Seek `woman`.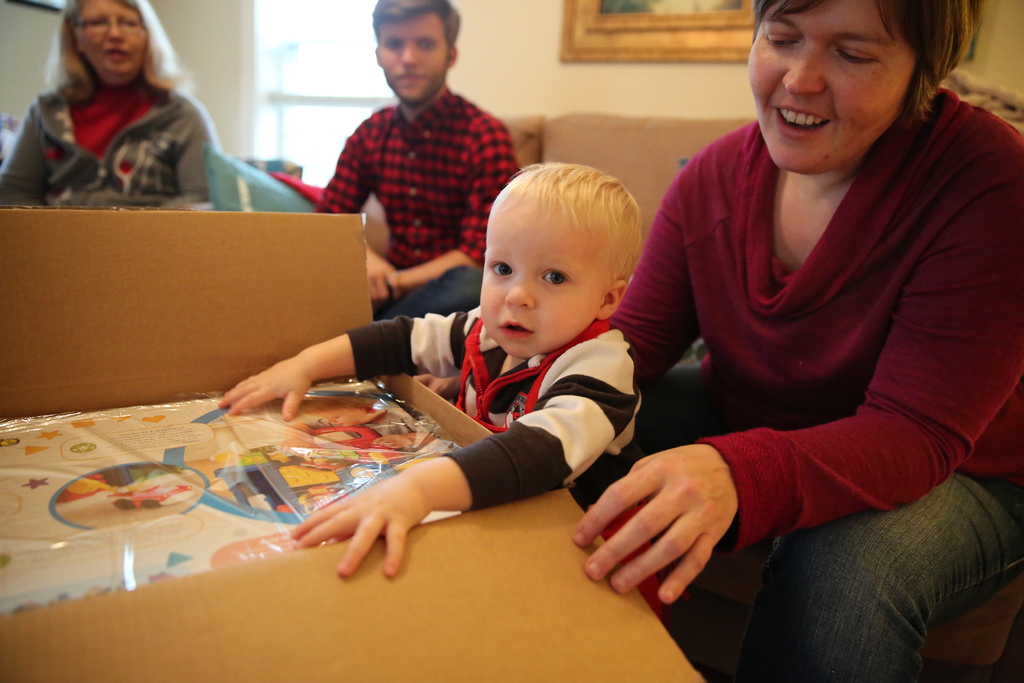
0/0/209/215.
